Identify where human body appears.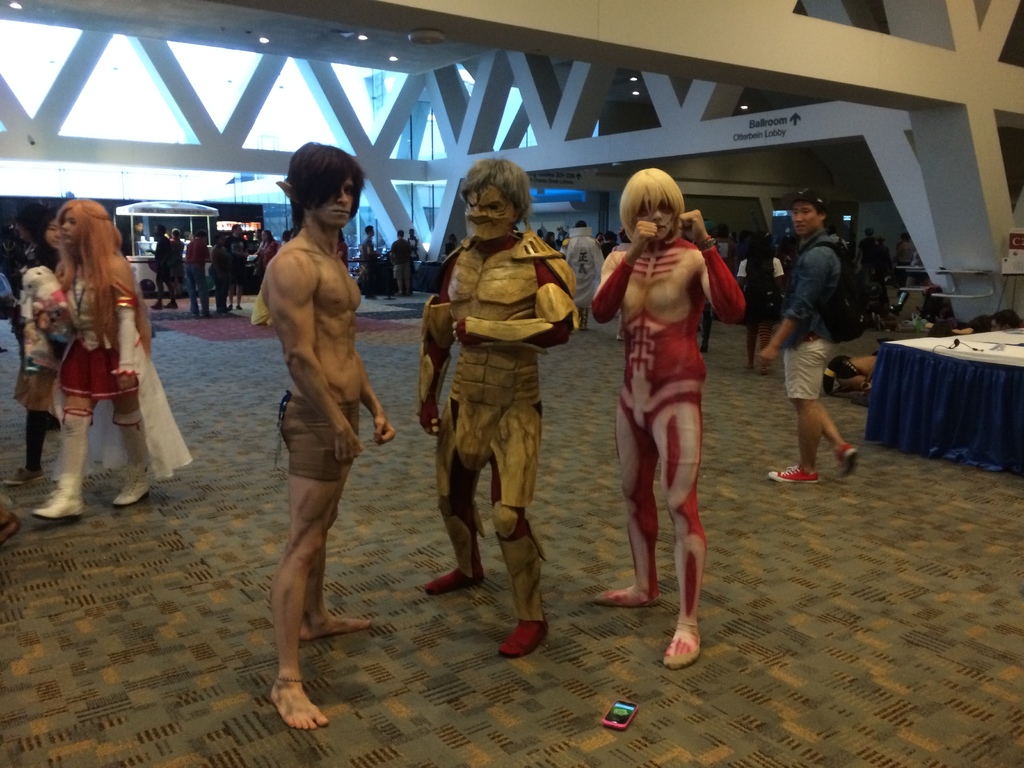
Appears at 358/225/374/300.
